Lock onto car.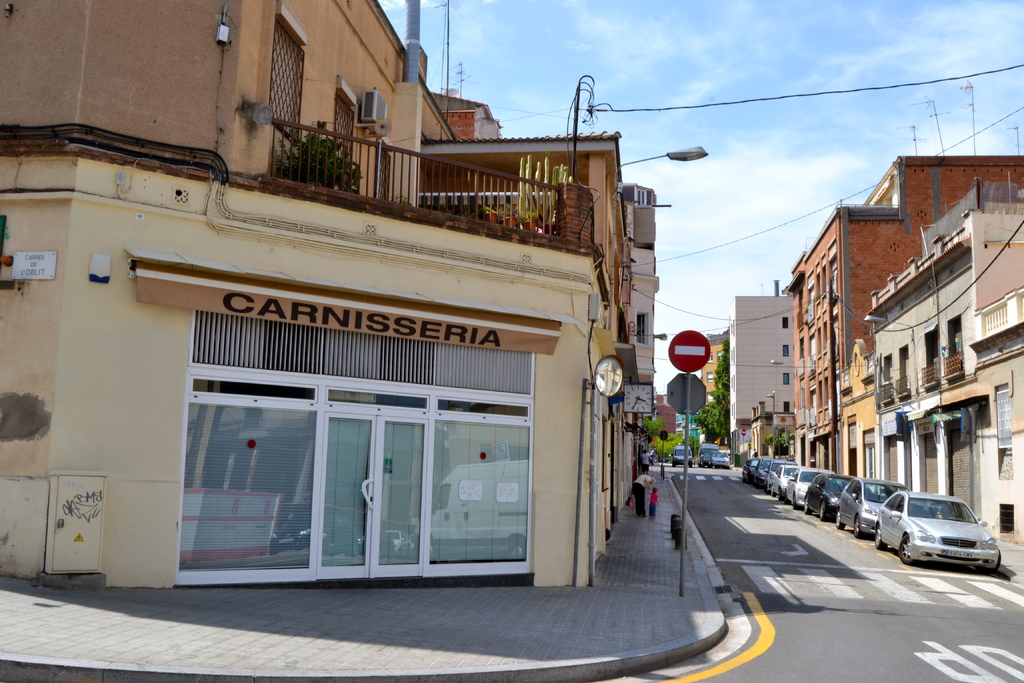
Locked: <bbox>785, 468, 836, 514</bbox>.
